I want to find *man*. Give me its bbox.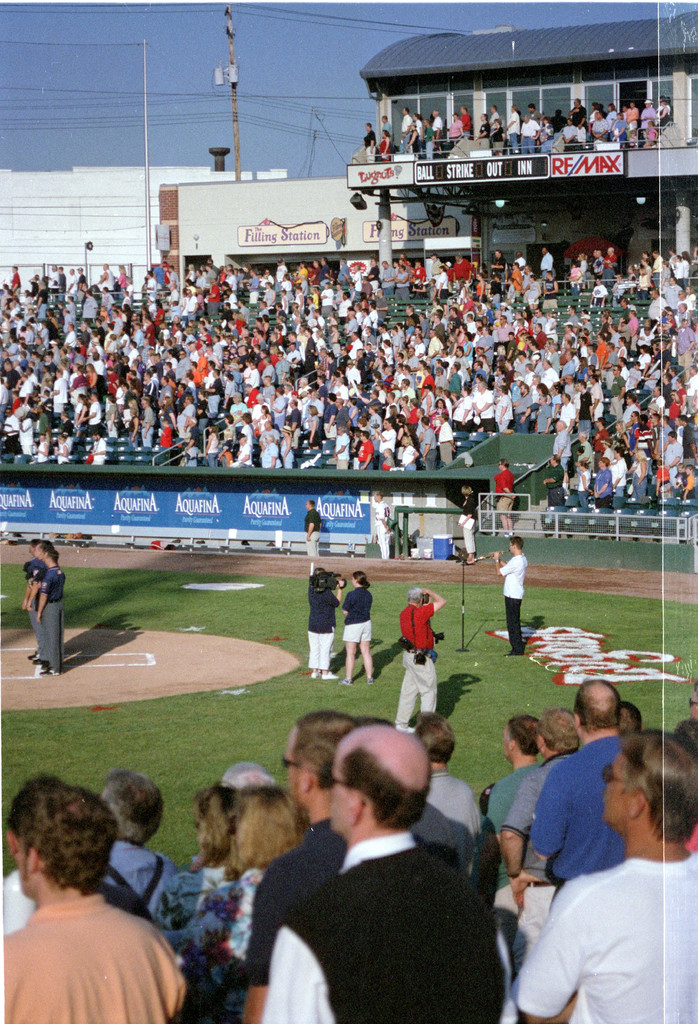
[x1=425, y1=328, x2=444, y2=354].
